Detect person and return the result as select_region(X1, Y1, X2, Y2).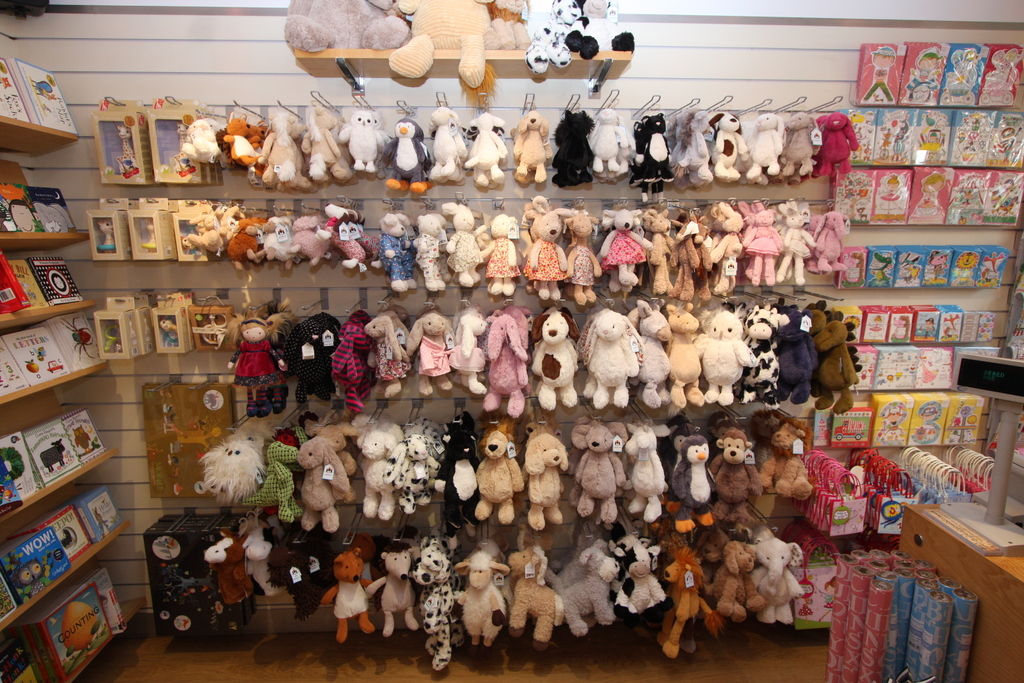
select_region(861, 45, 893, 106).
